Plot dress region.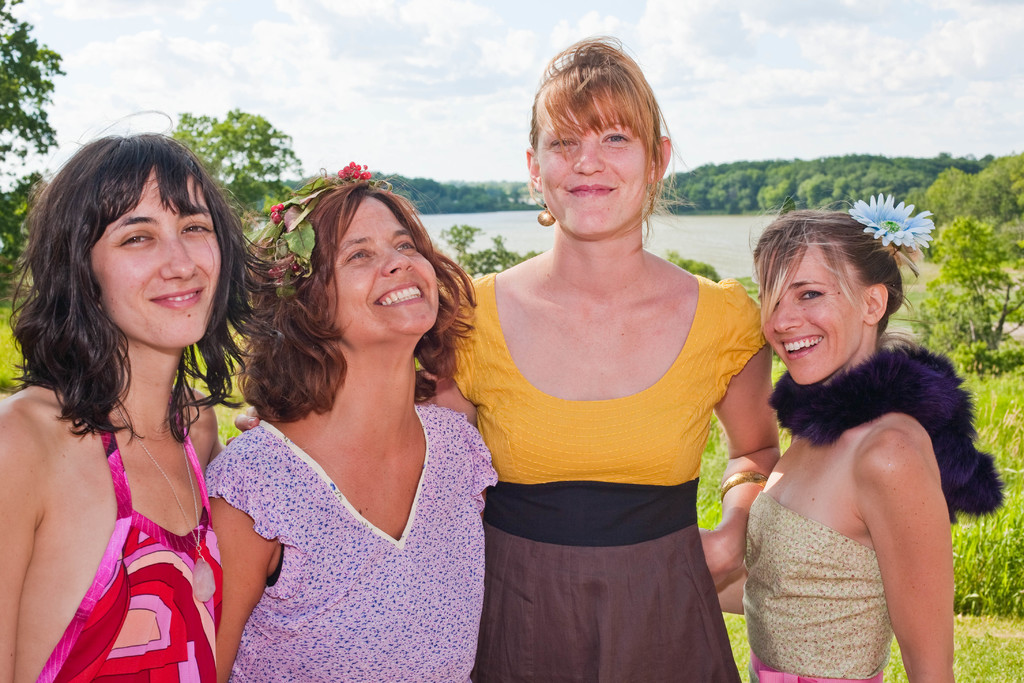
Plotted at l=746, t=486, r=898, b=682.
